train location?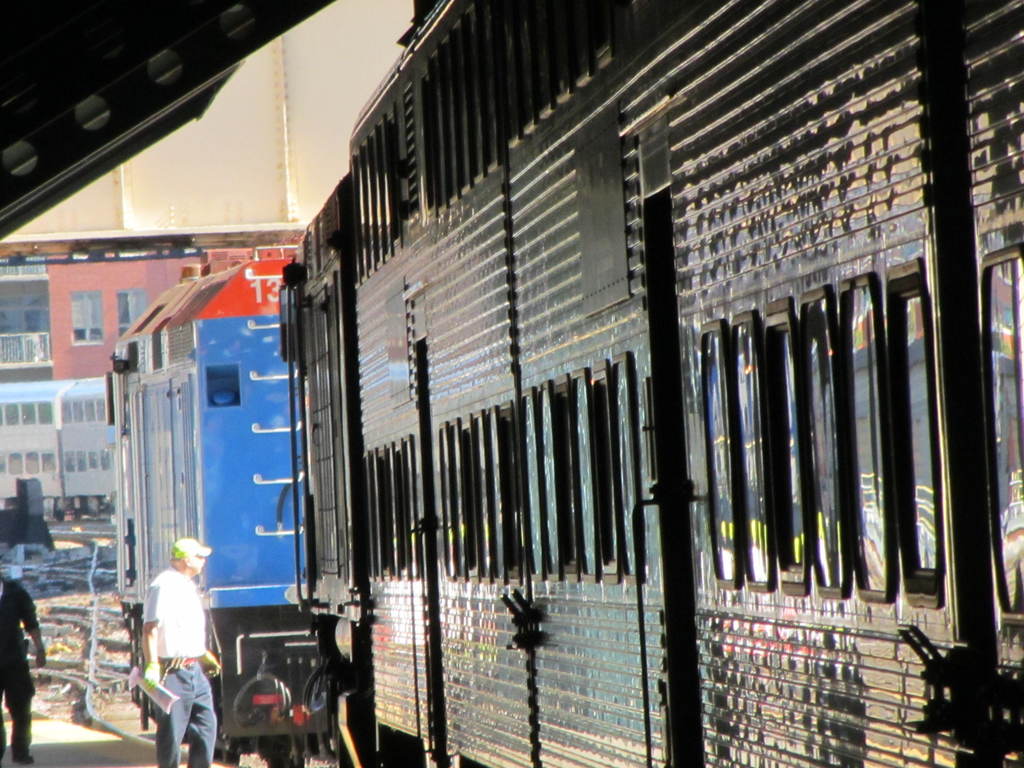
rect(108, 0, 1023, 767)
